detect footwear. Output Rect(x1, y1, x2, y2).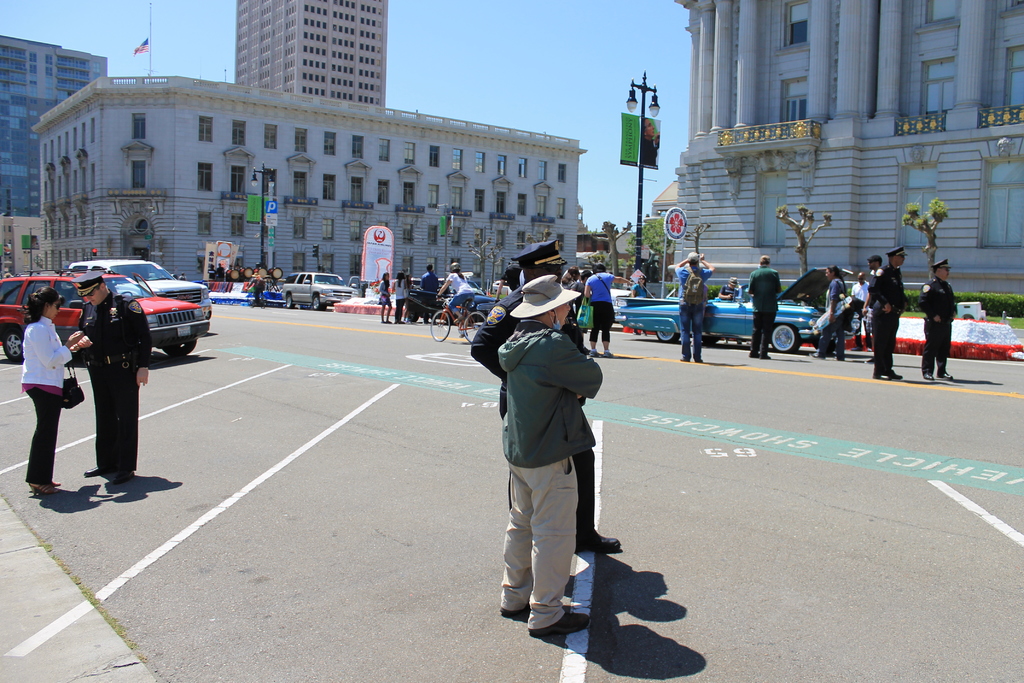
Rect(602, 349, 617, 358).
